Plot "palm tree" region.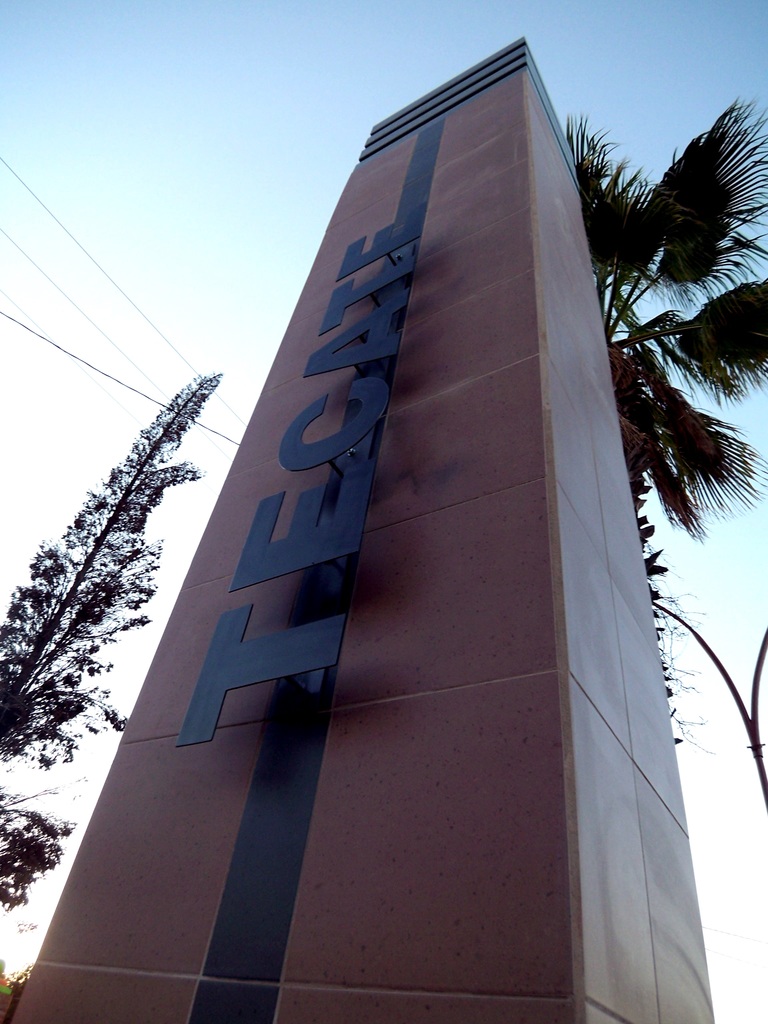
Plotted at x1=557, y1=102, x2=767, y2=643.
